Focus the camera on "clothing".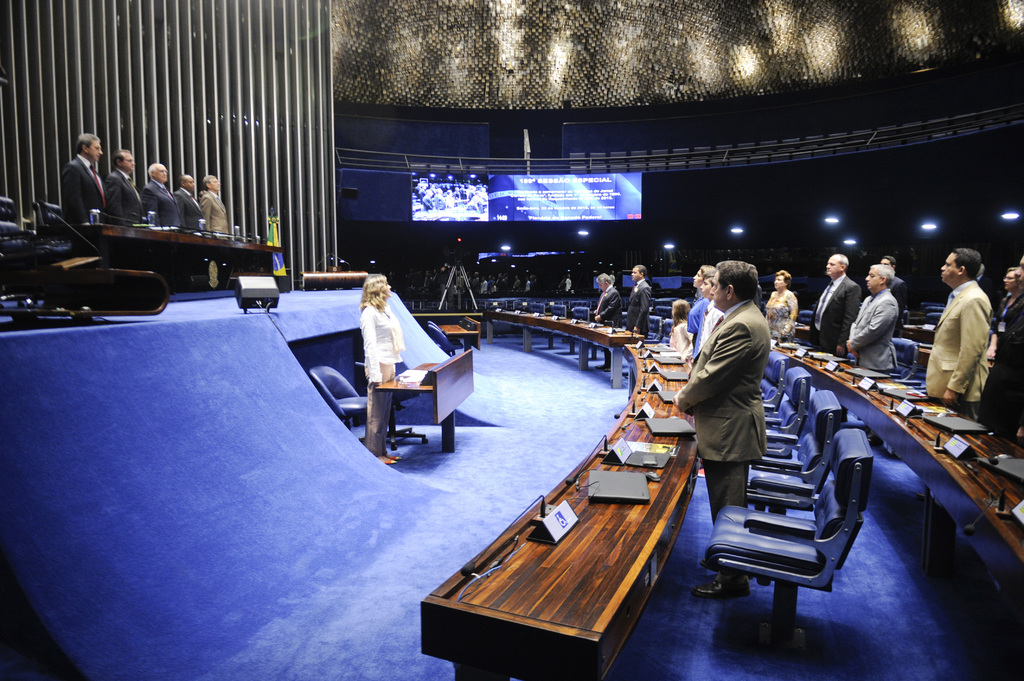
Focus region: Rect(564, 276, 573, 292).
